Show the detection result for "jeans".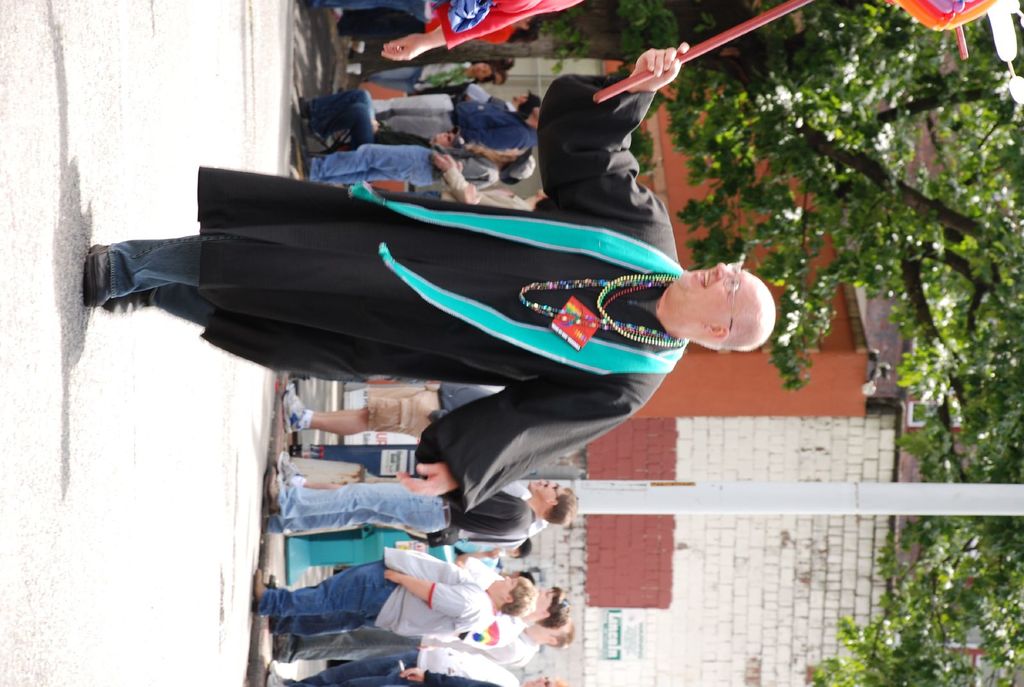
bbox=[289, 652, 419, 686].
